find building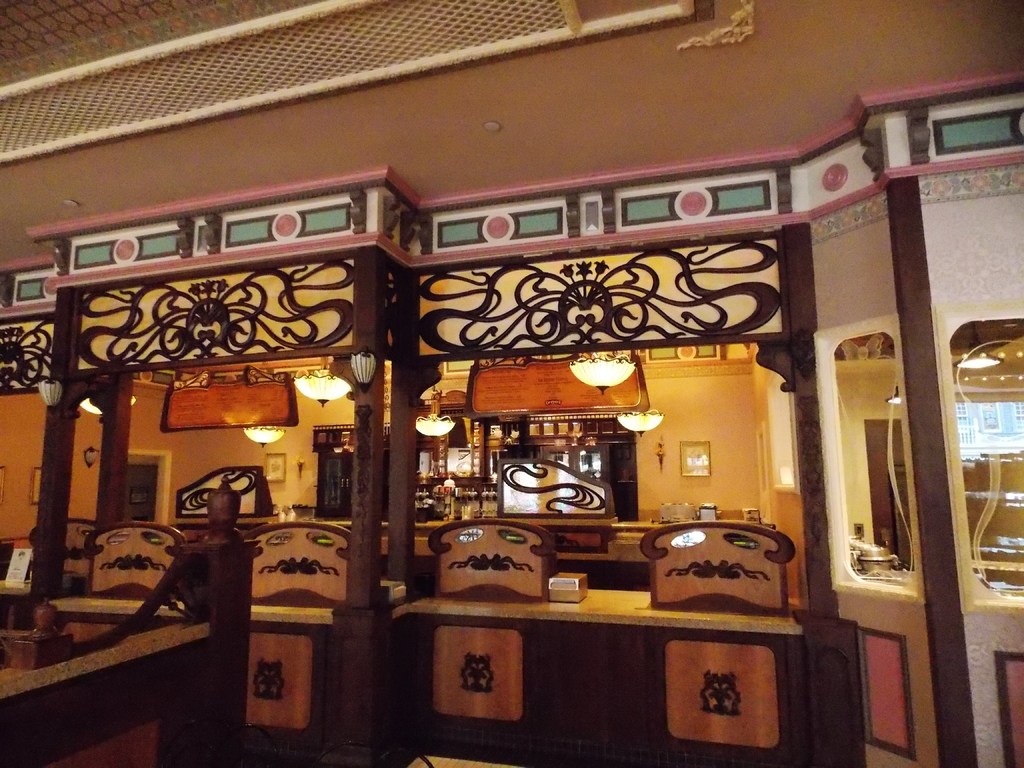
rect(0, 0, 1023, 767)
